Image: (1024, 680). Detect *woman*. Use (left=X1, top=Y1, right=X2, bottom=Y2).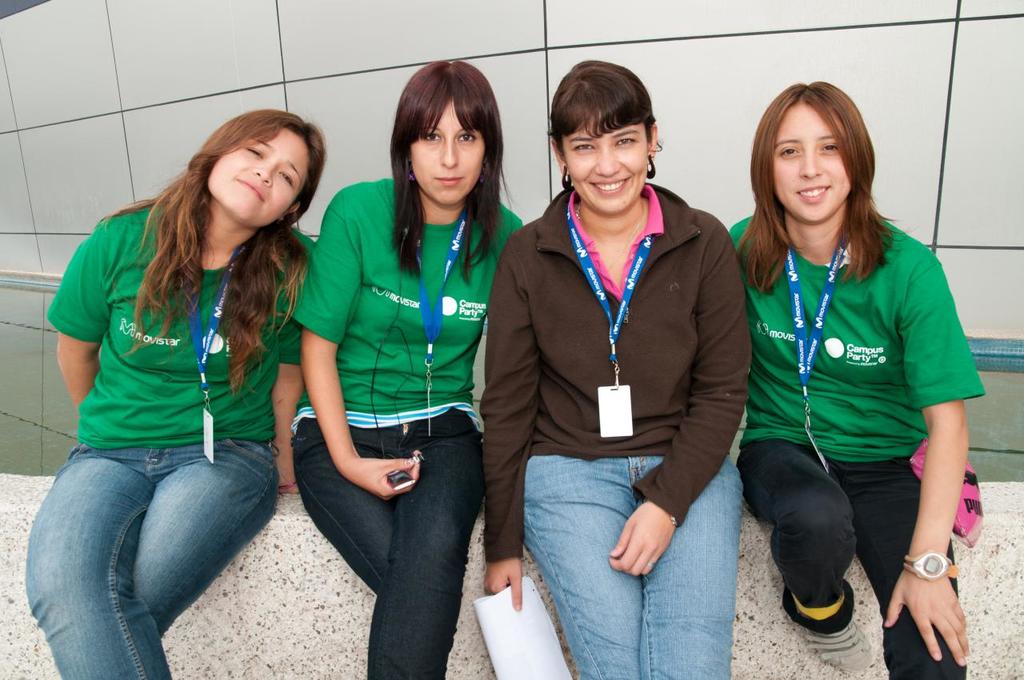
(left=726, top=78, right=986, bottom=679).
